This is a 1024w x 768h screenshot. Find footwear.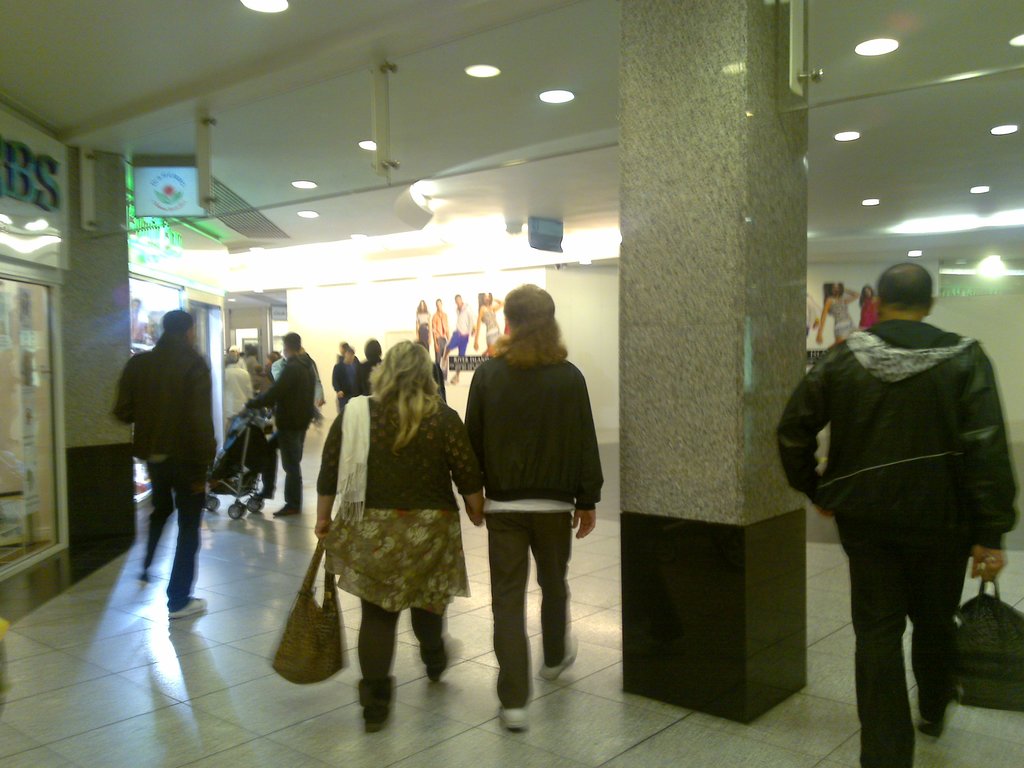
Bounding box: locate(915, 685, 964, 748).
